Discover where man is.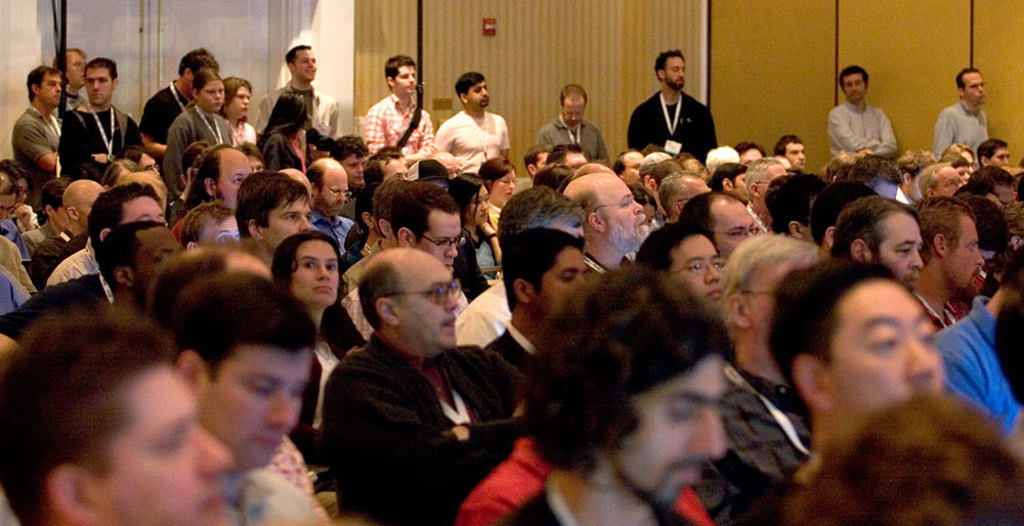
Discovered at [left=822, top=63, right=901, bottom=158].
